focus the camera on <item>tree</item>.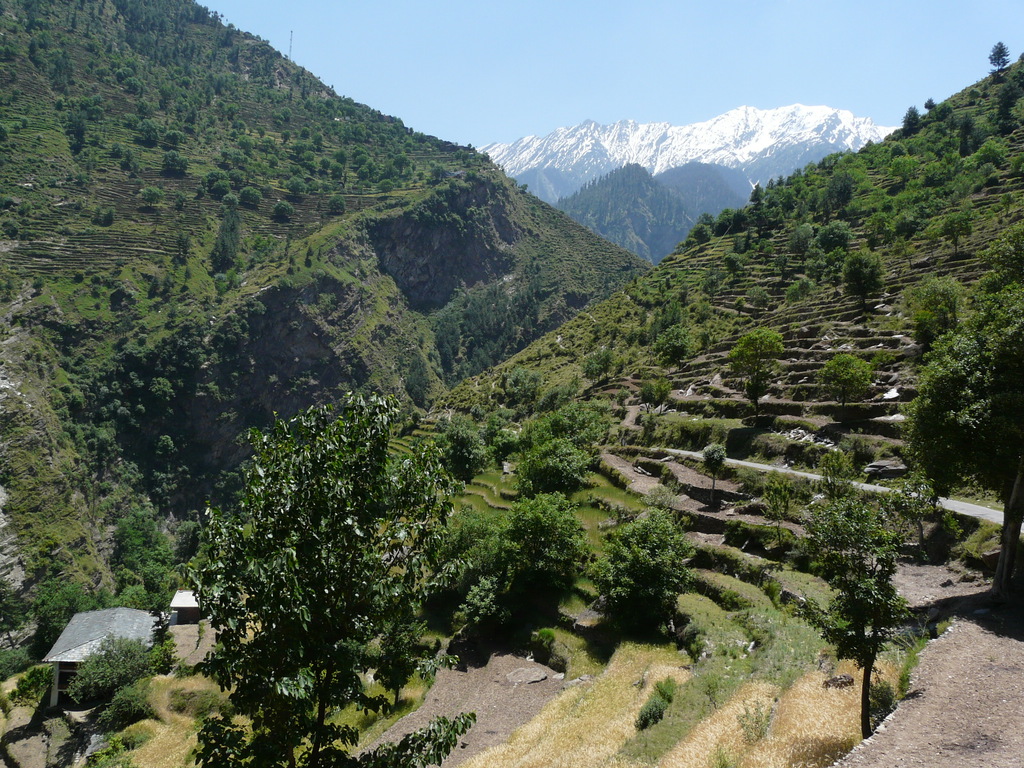
Focus region: [380,175,393,204].
